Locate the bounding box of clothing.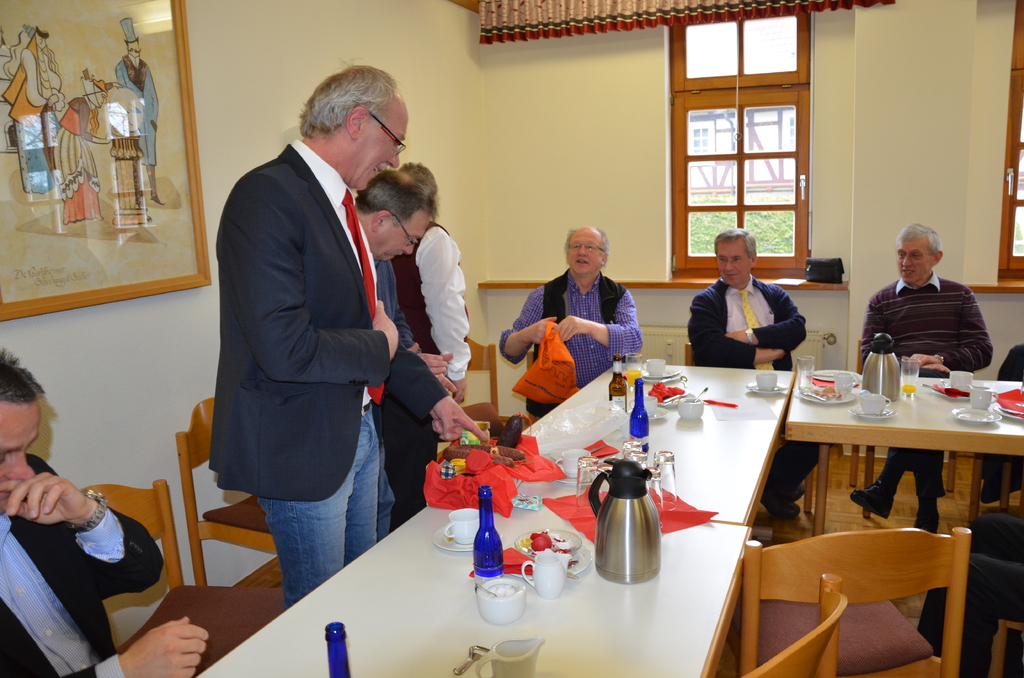
Bounding box: BBox(920, 517, 1023, 677).
